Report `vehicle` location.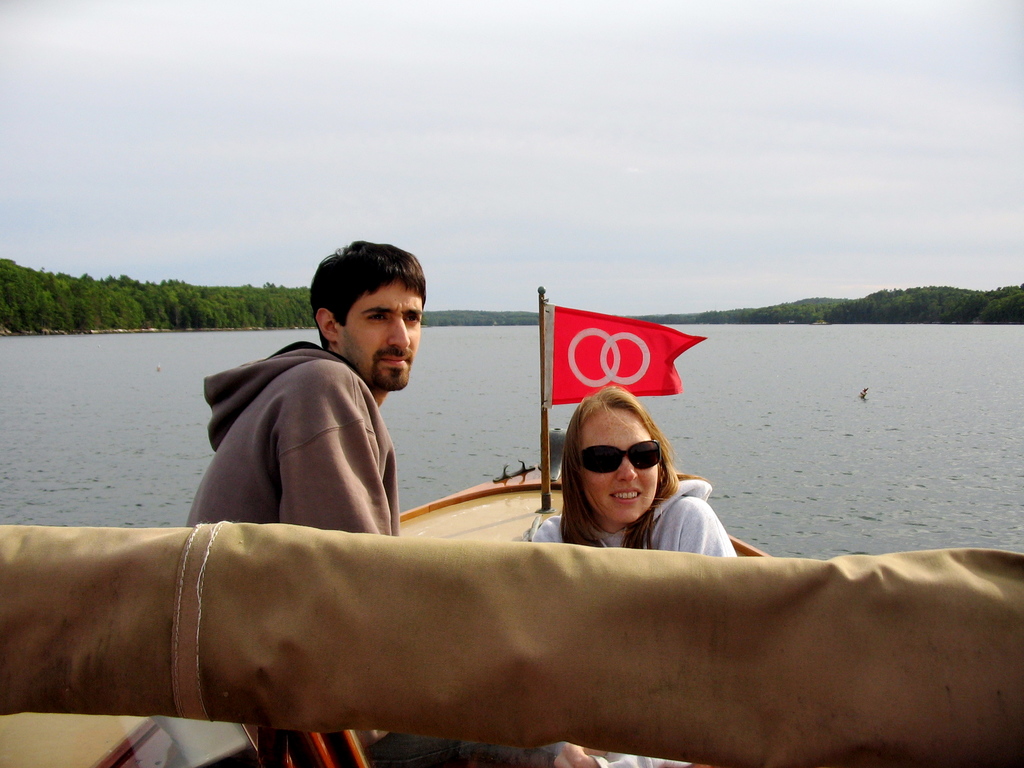
Report: {"x1": 1, "y1": 287, "x2": 1023, "y2": 767}.
